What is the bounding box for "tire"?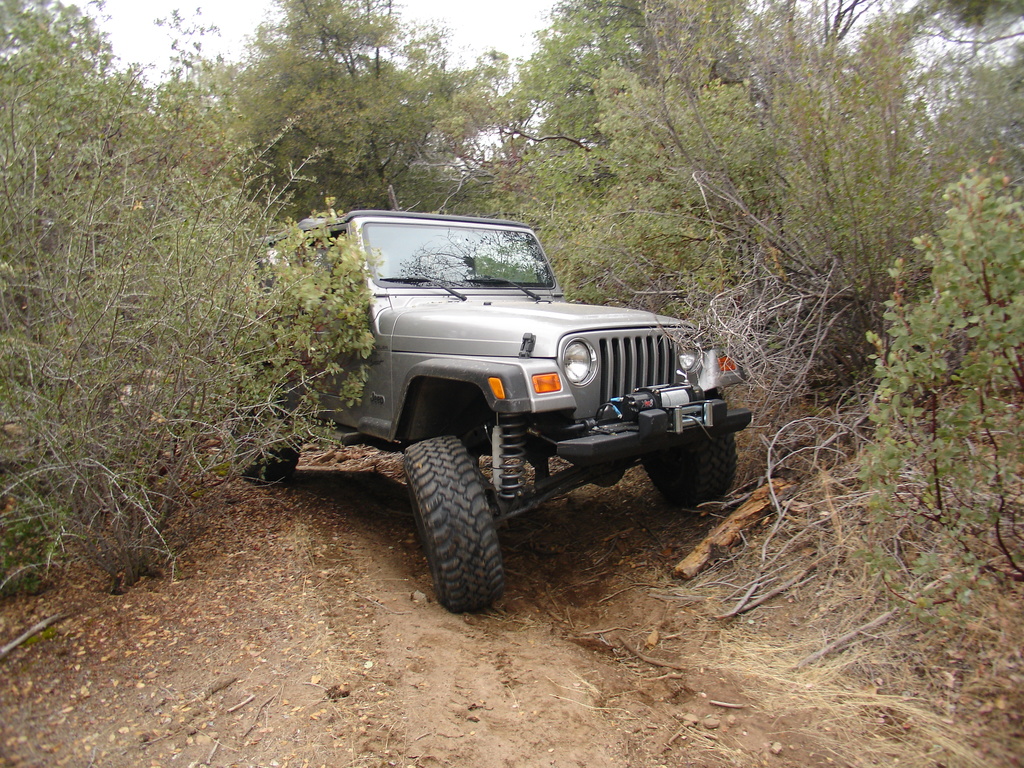
rect(640, 429, 734, 511).
